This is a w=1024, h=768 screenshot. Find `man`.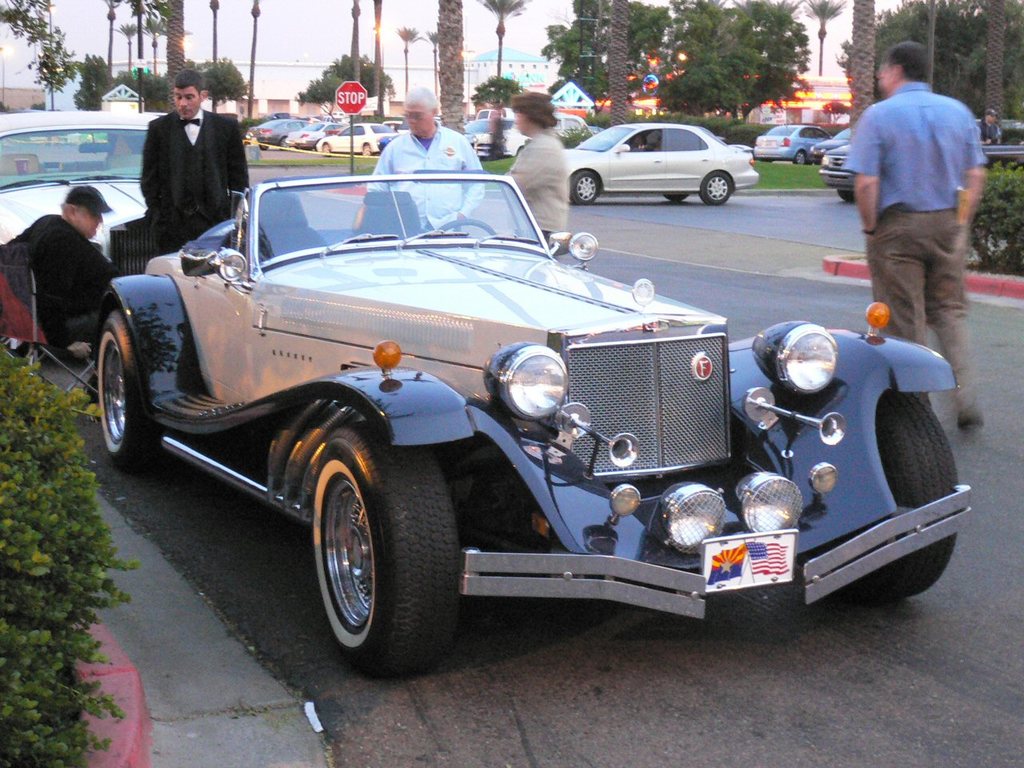
Bounding box: crop(365, 91, 487, 235).
